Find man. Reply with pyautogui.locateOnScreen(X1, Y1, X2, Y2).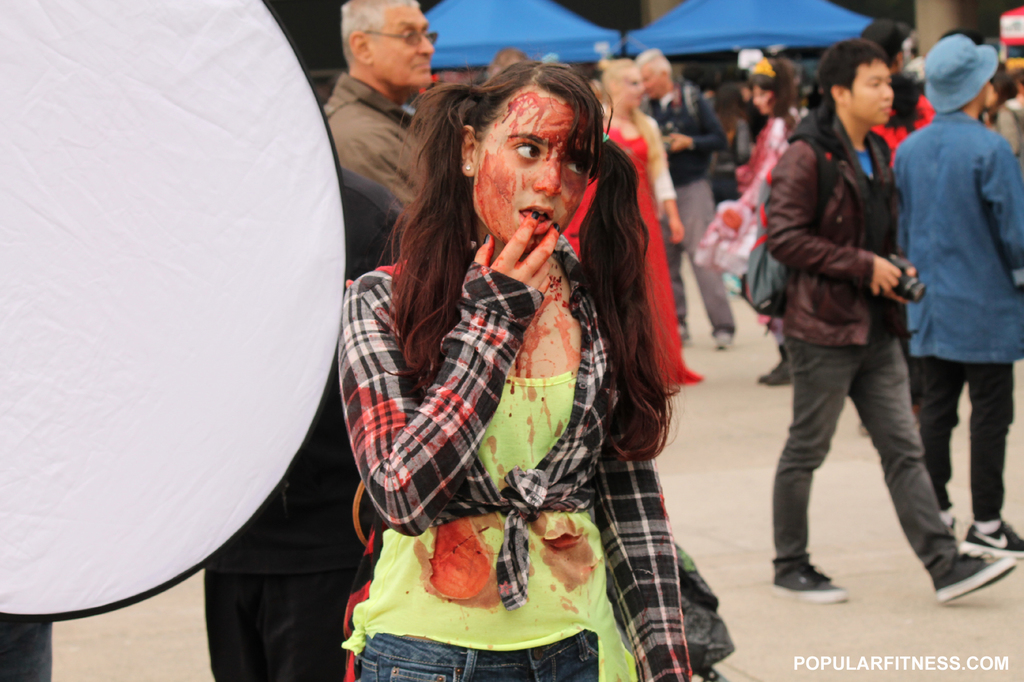
pyautogui.locateOnScreen(750, 28, 1016, 617).
